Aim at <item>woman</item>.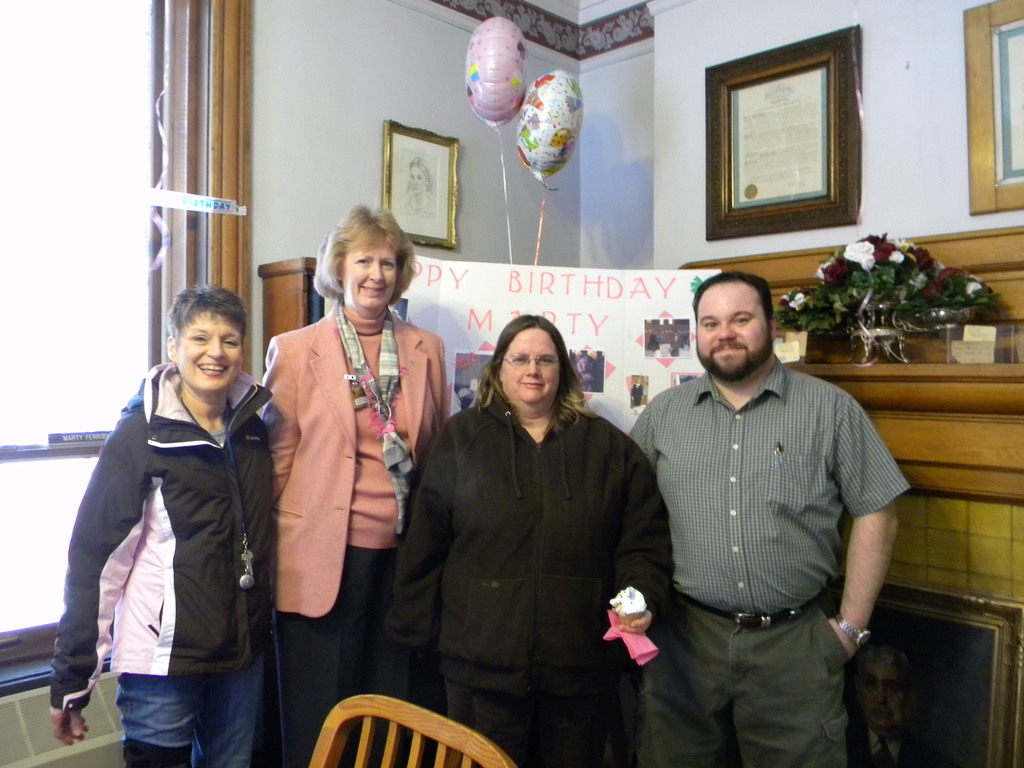
Aimed at {"left": 50, "top": 284, "right": 276, "bottom": 767}.
